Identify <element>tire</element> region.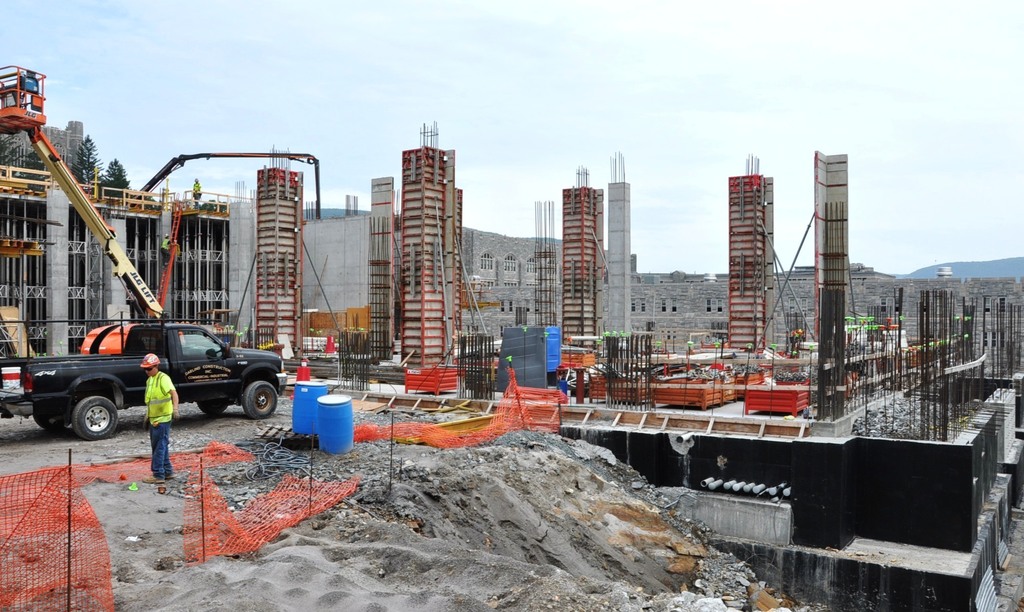
Region: left=244, top=377, right=278, bottom=419.
